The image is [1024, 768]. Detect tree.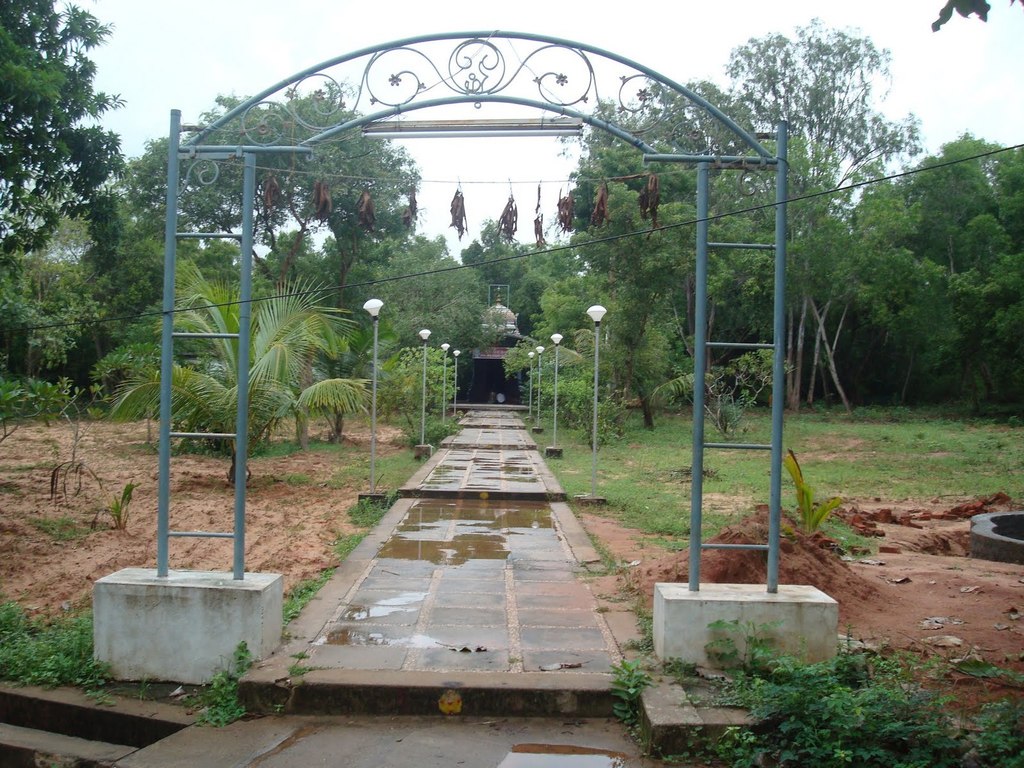
Detection: 72, 188, 191, 371.
